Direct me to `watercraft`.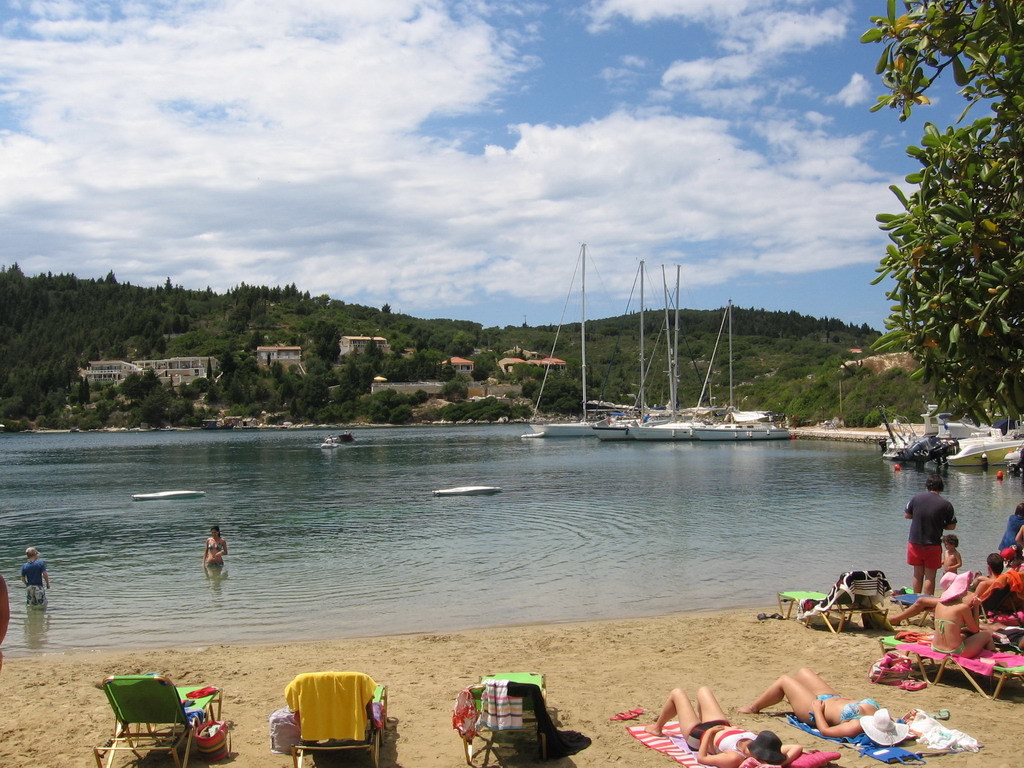
Direction: [132, 488, 206, 500].
